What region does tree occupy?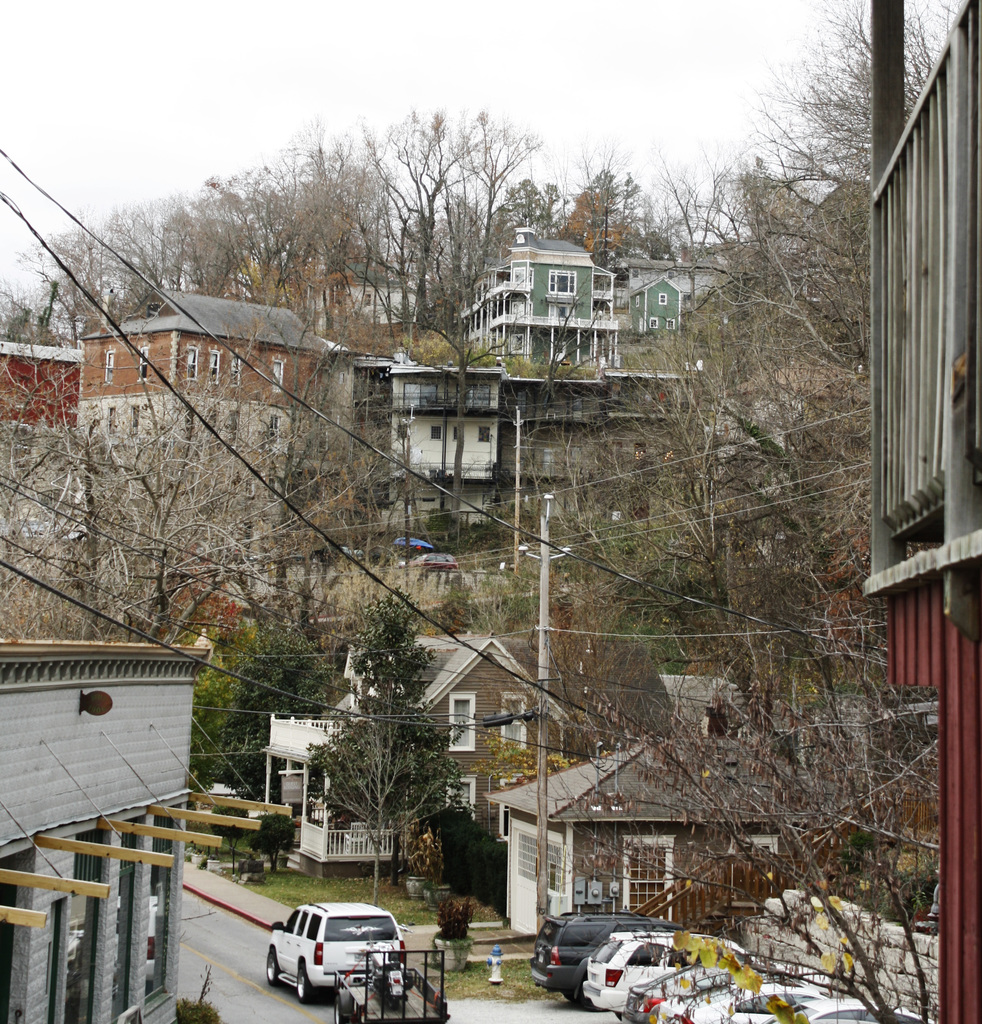
466:721:611:780.
